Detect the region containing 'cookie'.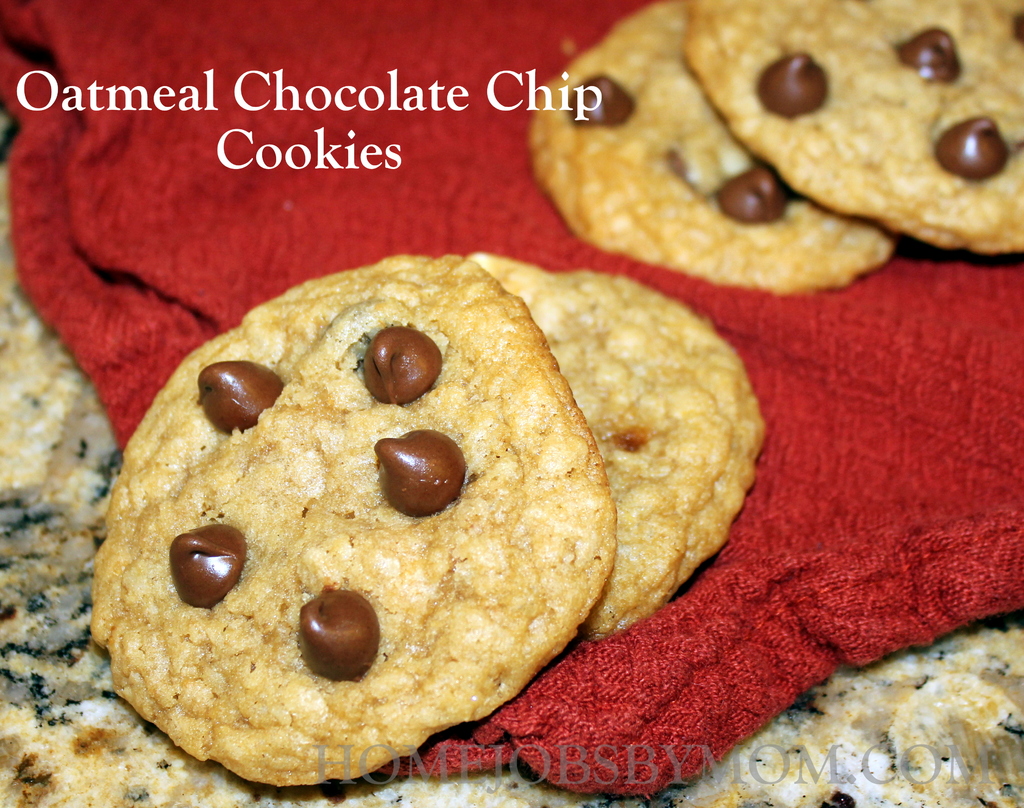
{"x1": 76, "y1": 250, "x2": 627, "y2": 795}.
